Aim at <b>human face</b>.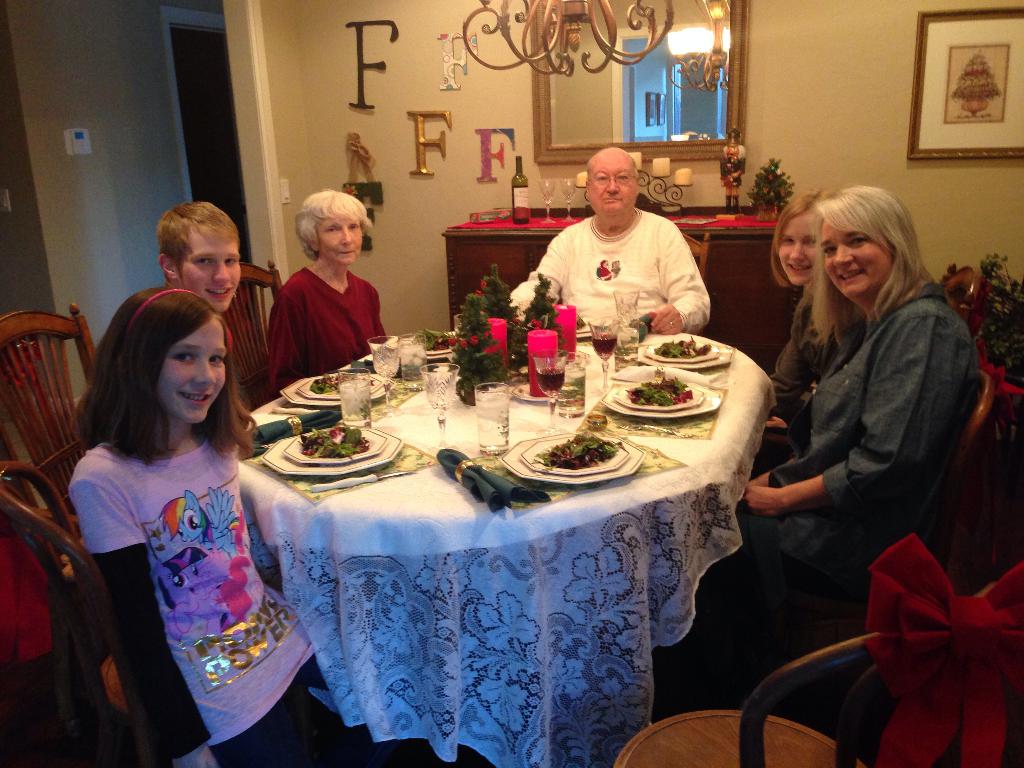
Aimed at {"left": 152, "top": 314, "right": 225, "bottom": 422}.
